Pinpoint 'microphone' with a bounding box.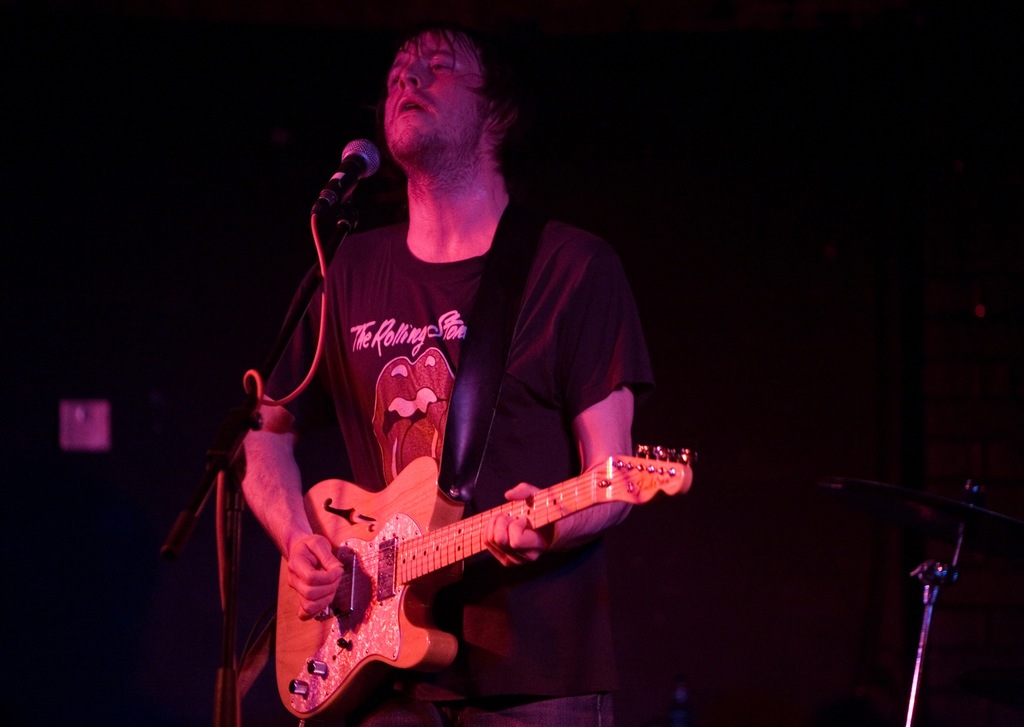
box(307, 127, 369, 240).
